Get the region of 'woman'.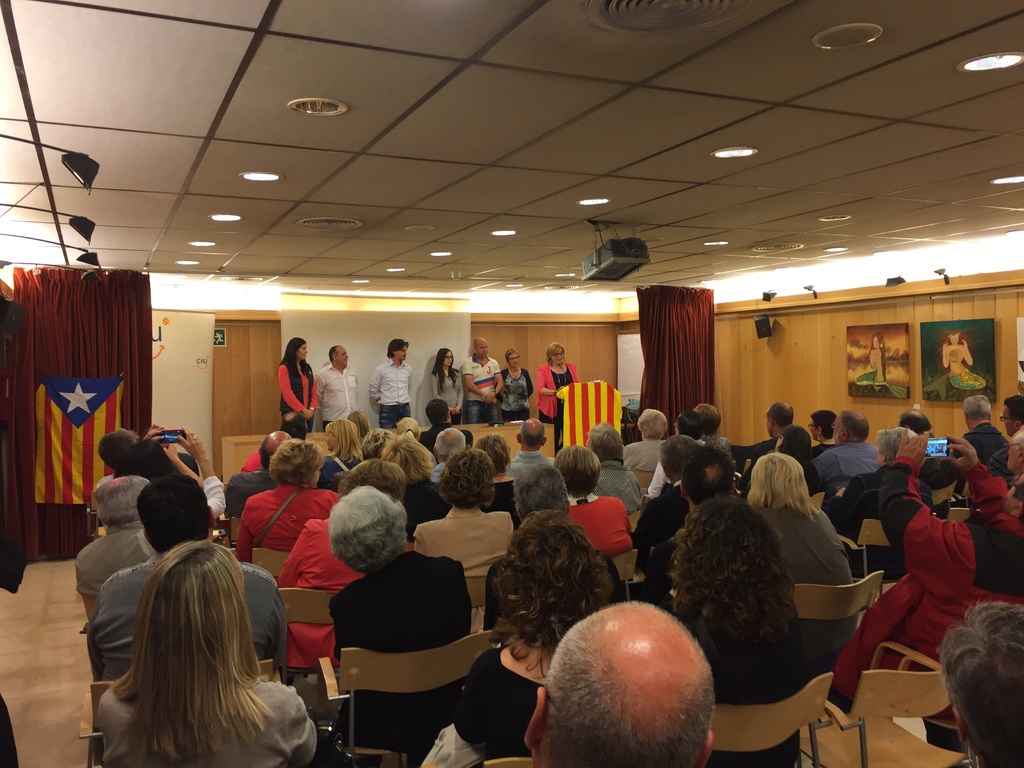
<region>771, 420, 819, 470</region>.
